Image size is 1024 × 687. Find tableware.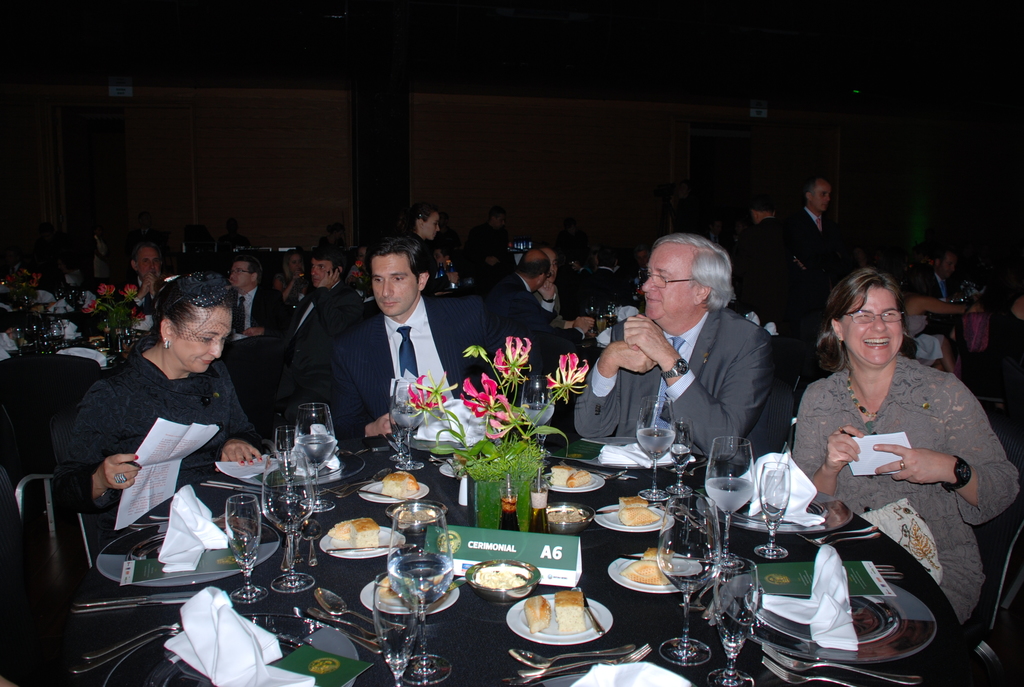
[598, 496, 684, 533].
